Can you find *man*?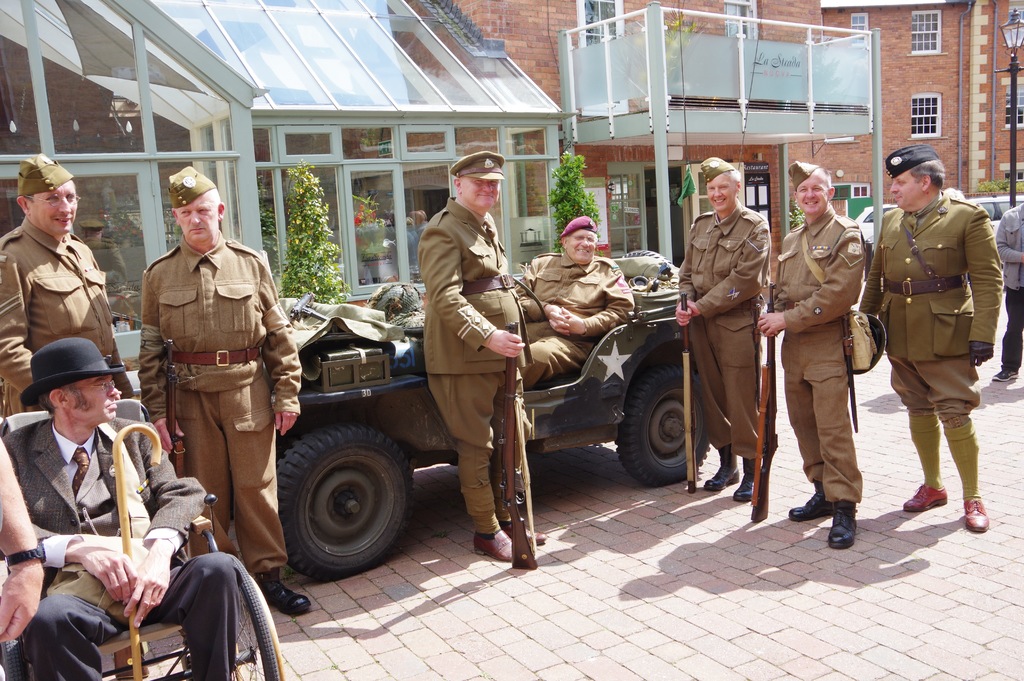
Yes, bounding box: rect(415, 151, 550, 557).
